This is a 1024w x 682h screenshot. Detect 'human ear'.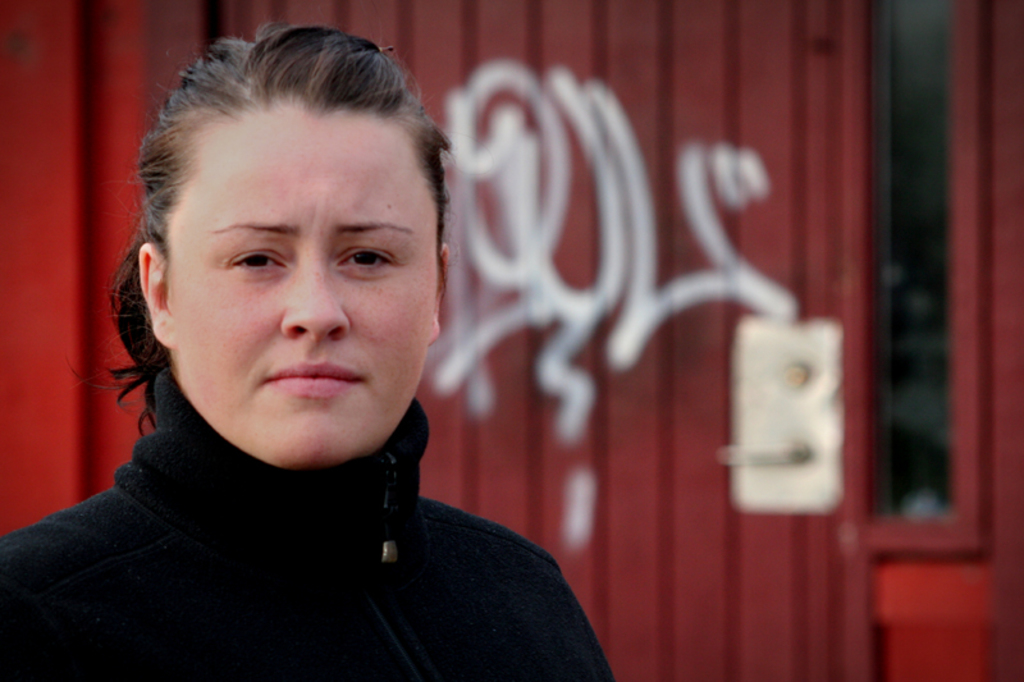
[431, 243, 449, 339].
